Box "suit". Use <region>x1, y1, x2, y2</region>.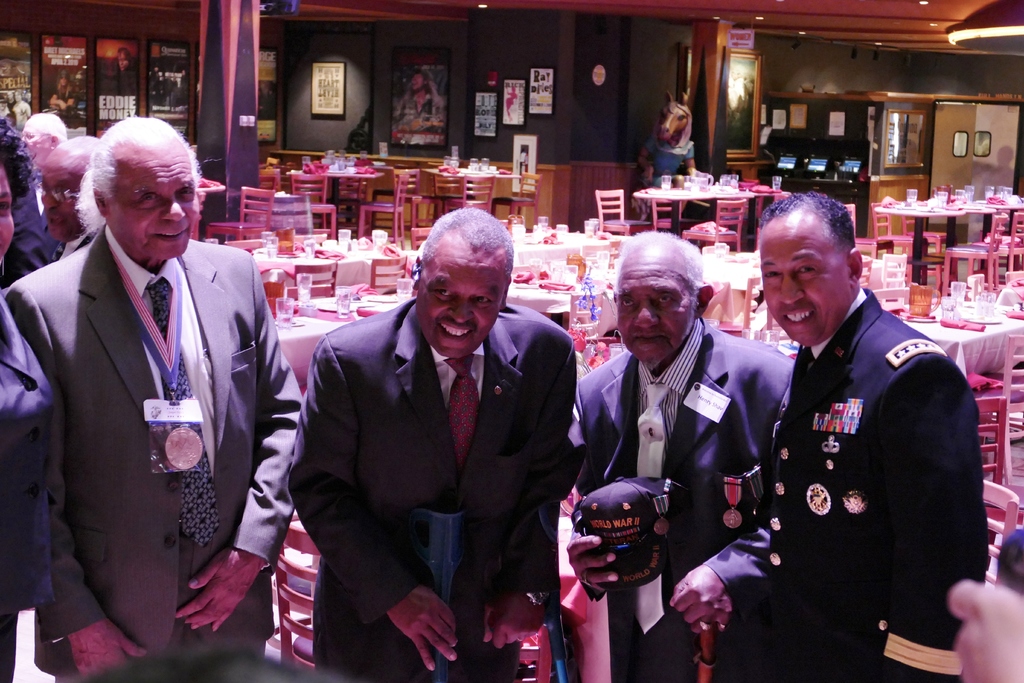
<region>4, 237, 301, 682</region>.
